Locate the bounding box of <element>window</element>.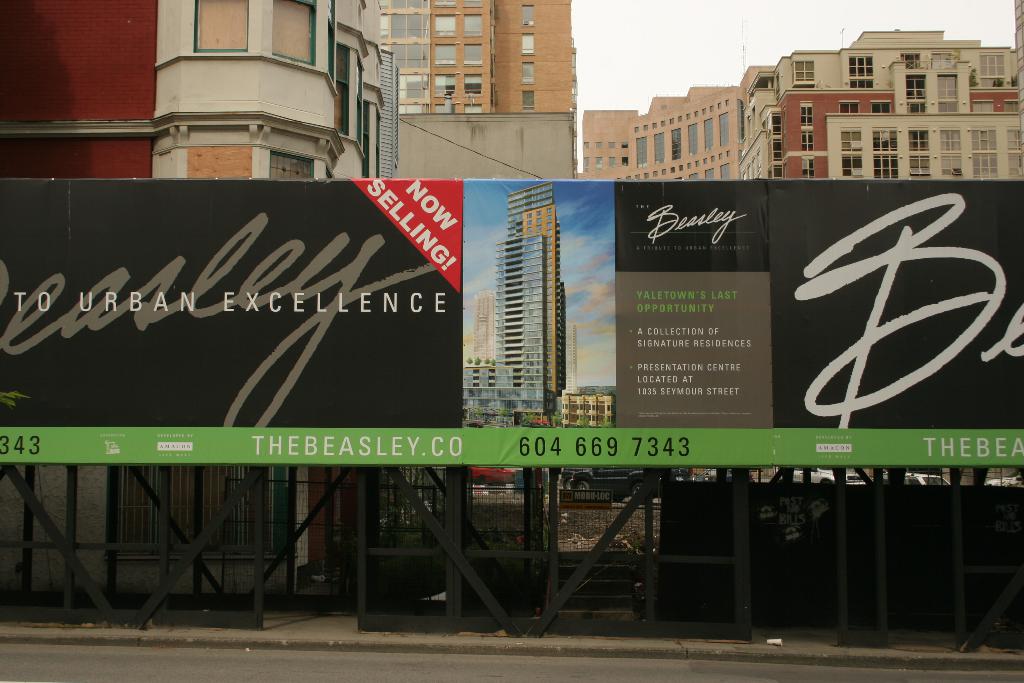
Bounding box: 269/3/316/55.
